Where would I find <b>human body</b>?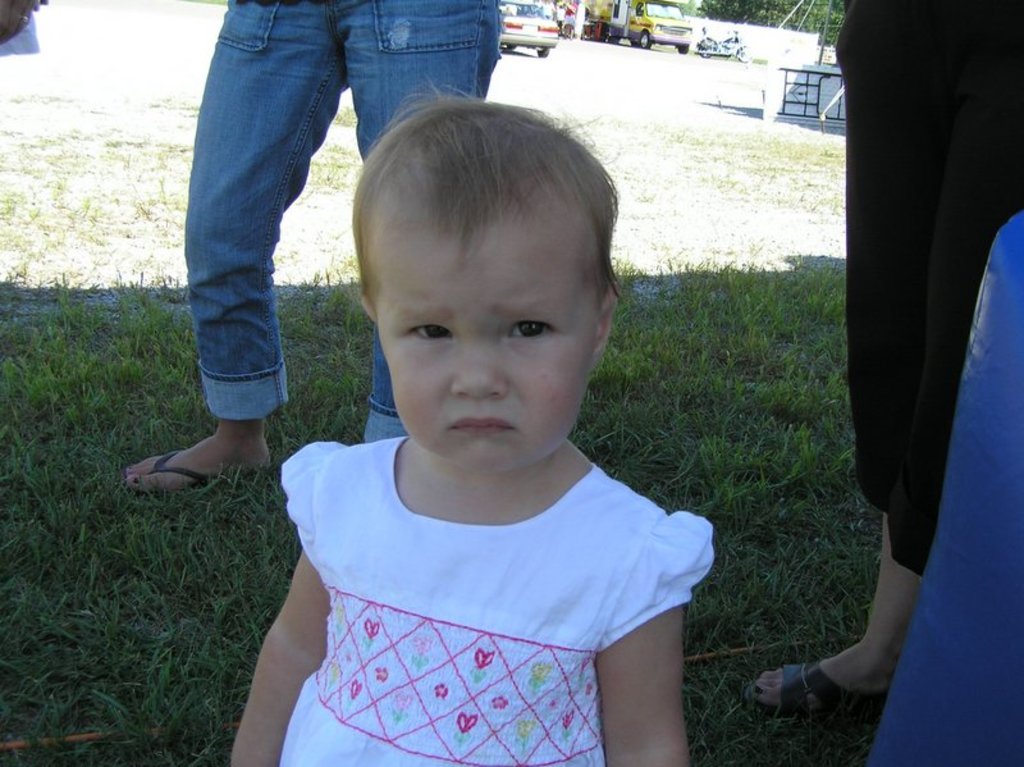
At [133,0,483,513].
